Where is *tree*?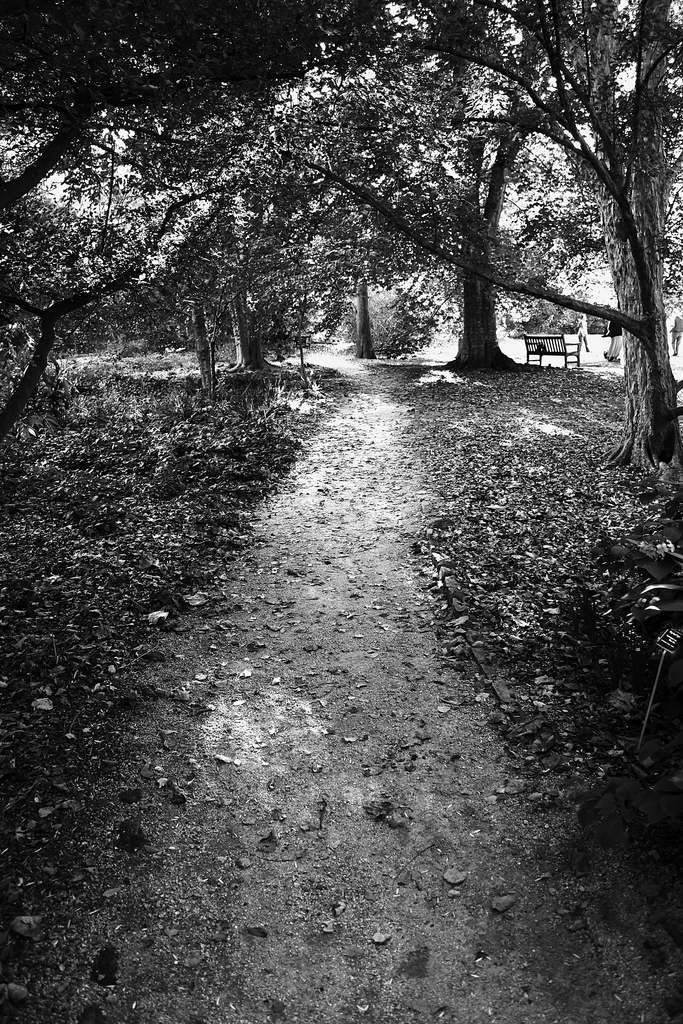
[0, 120, 265, 471].
